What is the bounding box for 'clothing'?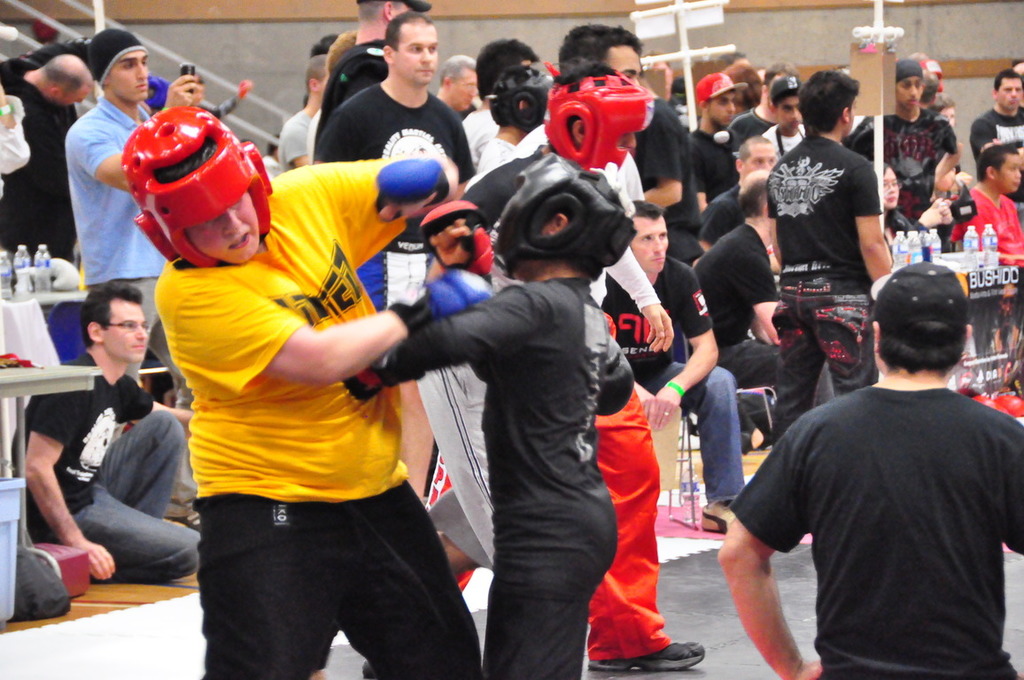
[284, 91, 319, 166].
